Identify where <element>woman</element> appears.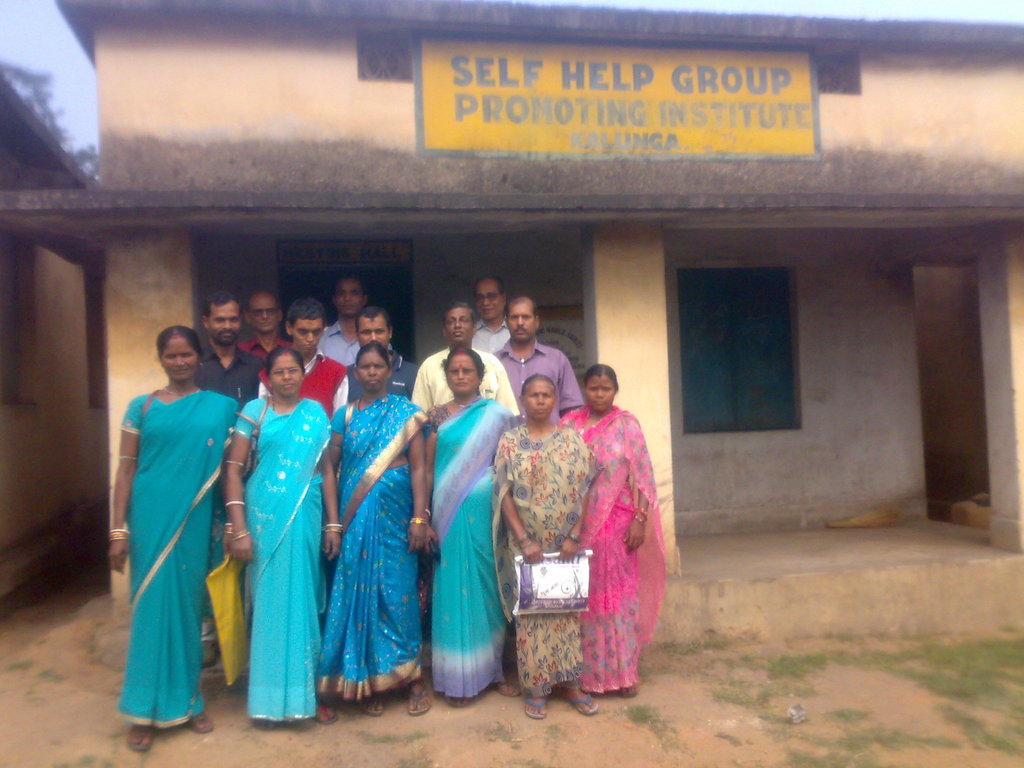
Appears at [226, 345, 341, 728].
